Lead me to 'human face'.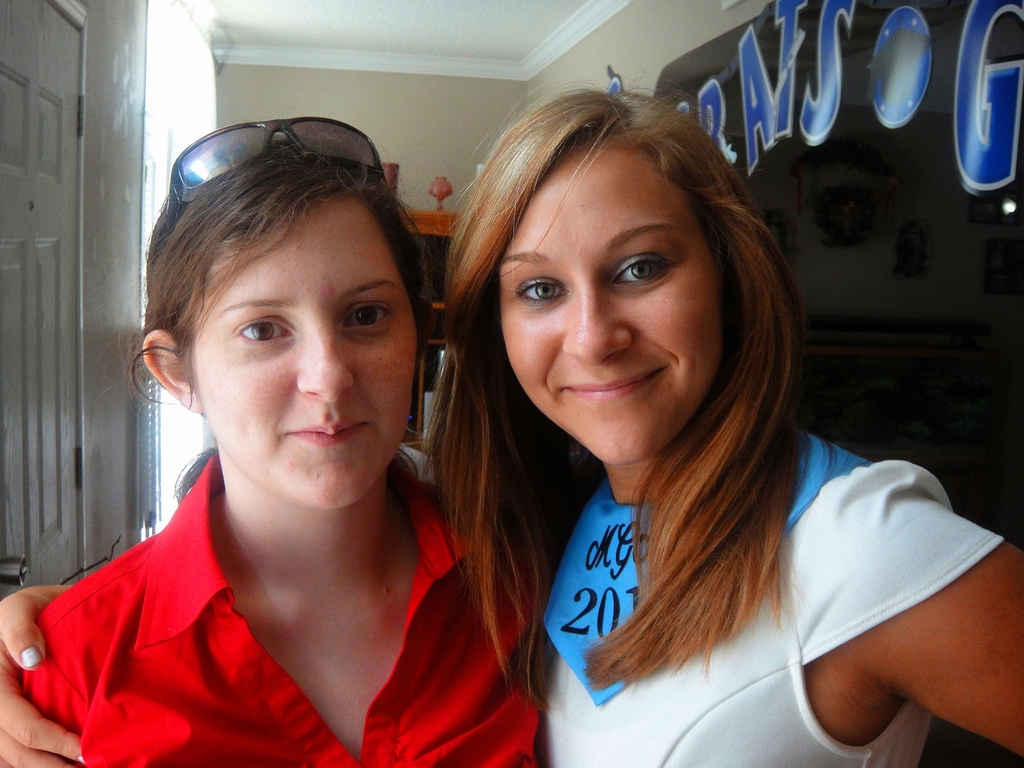
Lead to 192 195 417 512.
